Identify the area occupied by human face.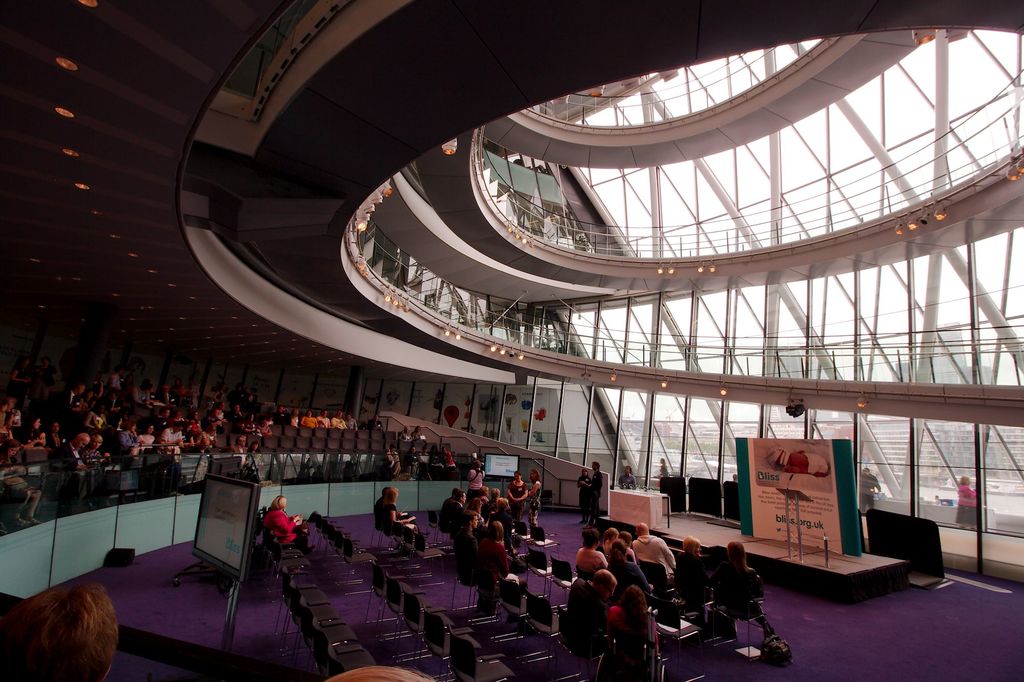
Area: <box>469,512,481,529</box>.
